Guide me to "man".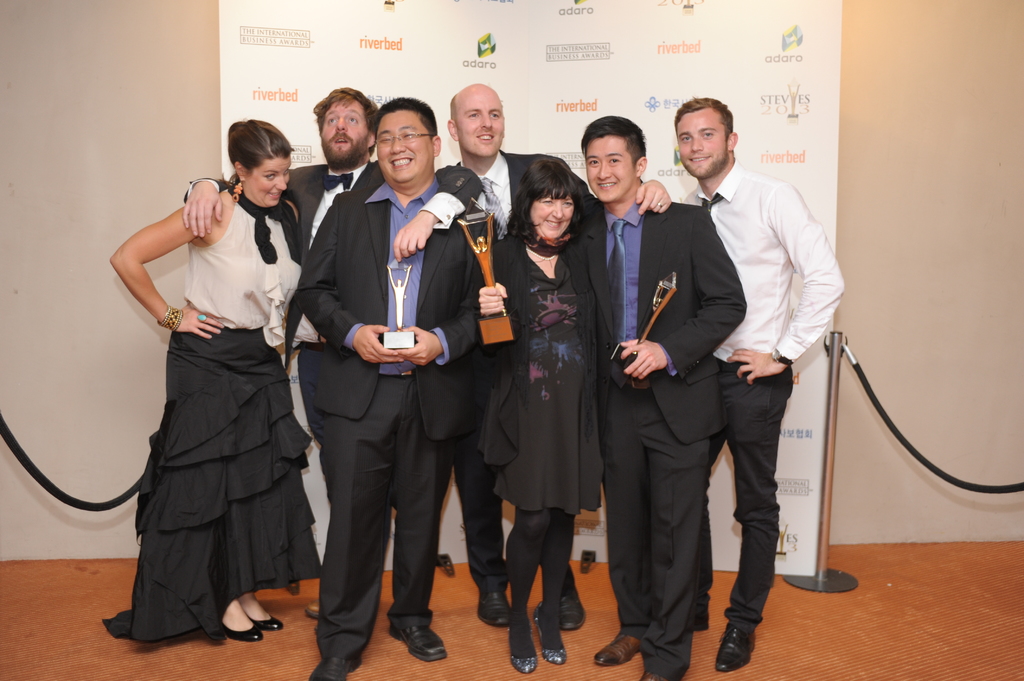
Guidance: BBox(422, 82, 671, 626).
